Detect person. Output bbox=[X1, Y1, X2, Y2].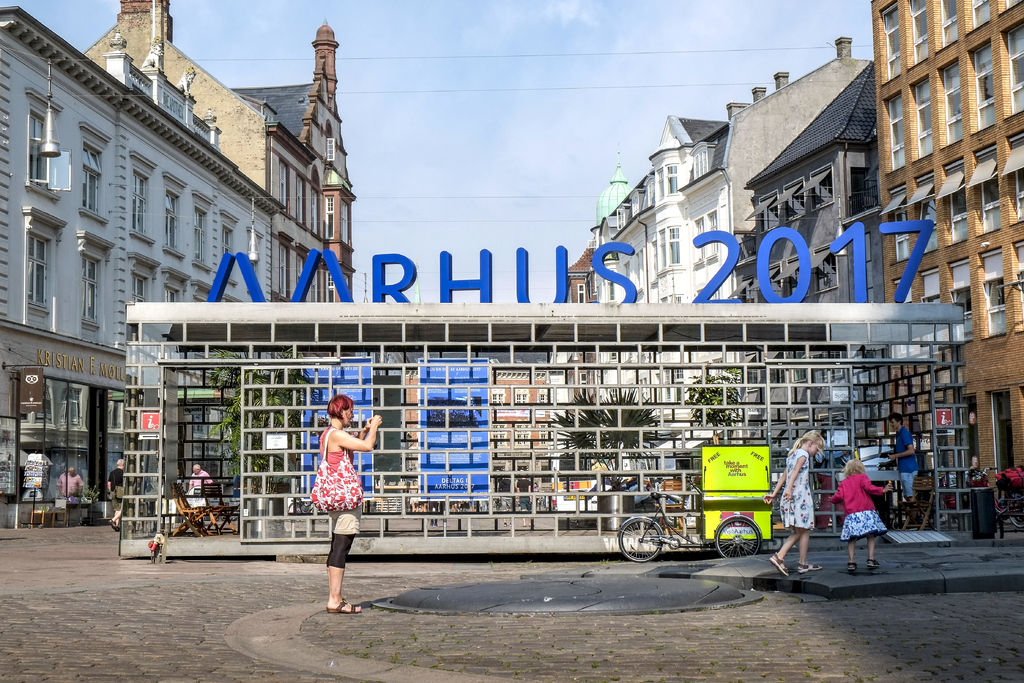
bbox=[307, 384, 371, 620].
